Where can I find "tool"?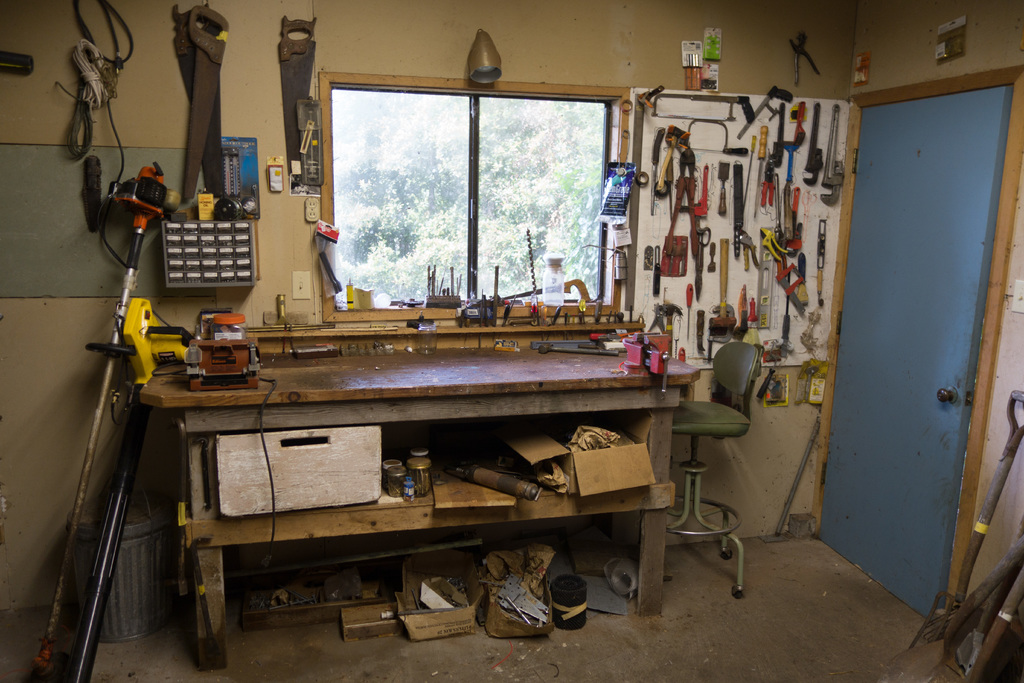
You can find it at region(284, 342, 342, 360).
